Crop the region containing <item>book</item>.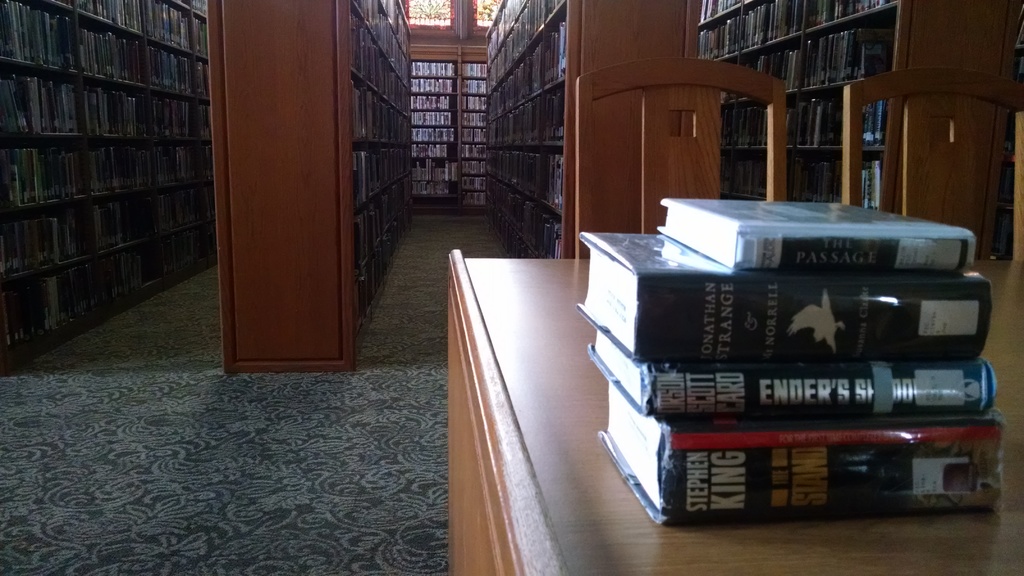
Crop region: (x1=523, y1=192, x2=1019, y2=546).
